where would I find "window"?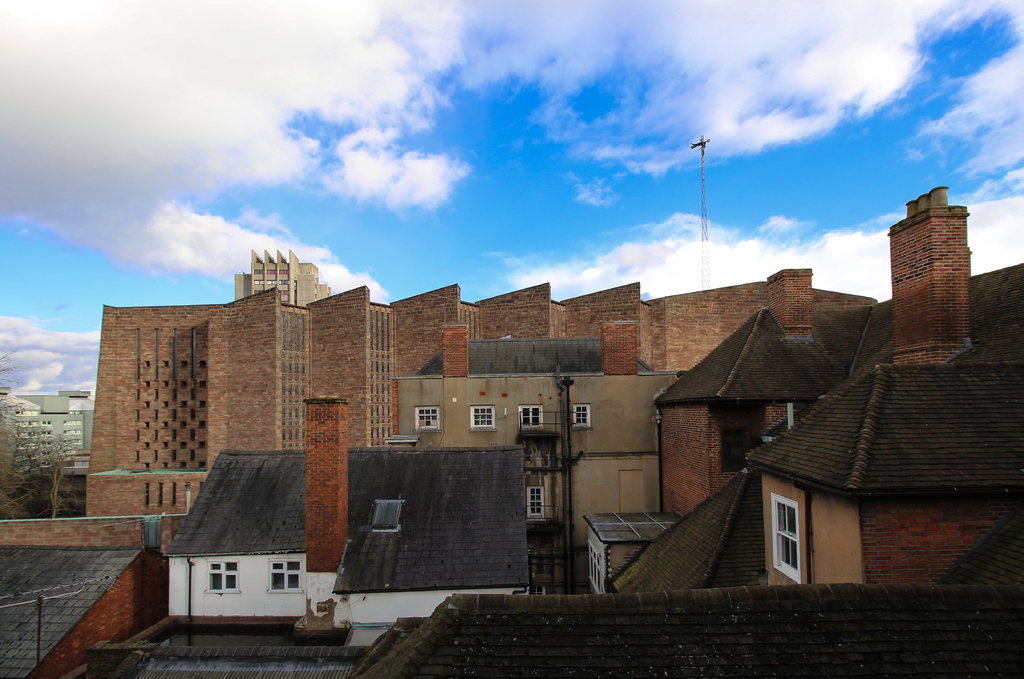
At 584, 539, 600, 593.
